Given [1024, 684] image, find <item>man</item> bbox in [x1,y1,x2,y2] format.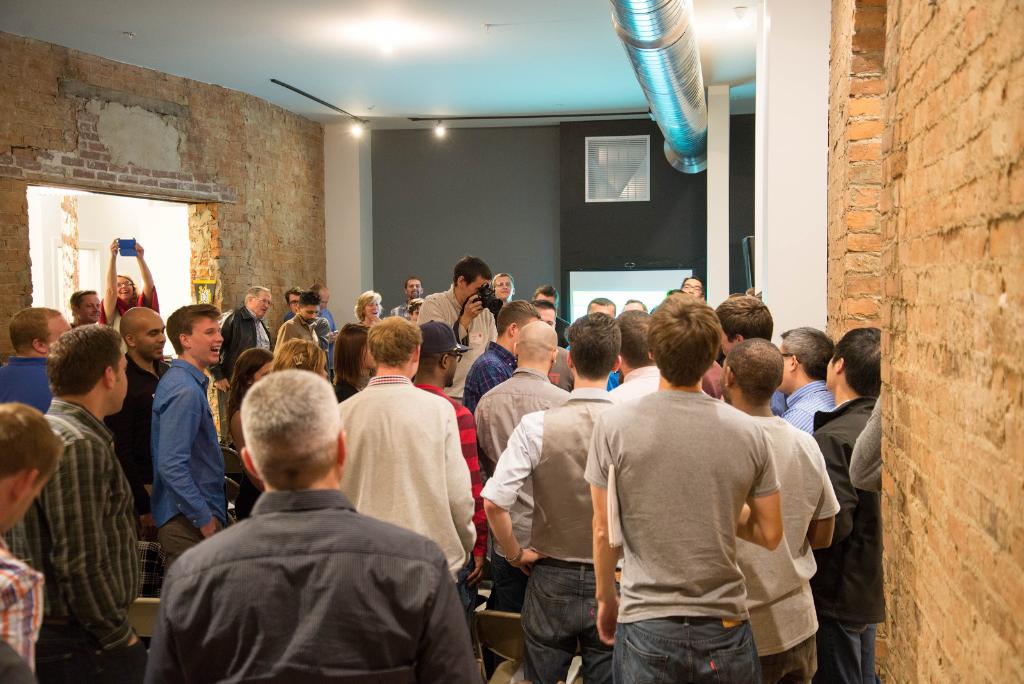
[682,328,843,682].
